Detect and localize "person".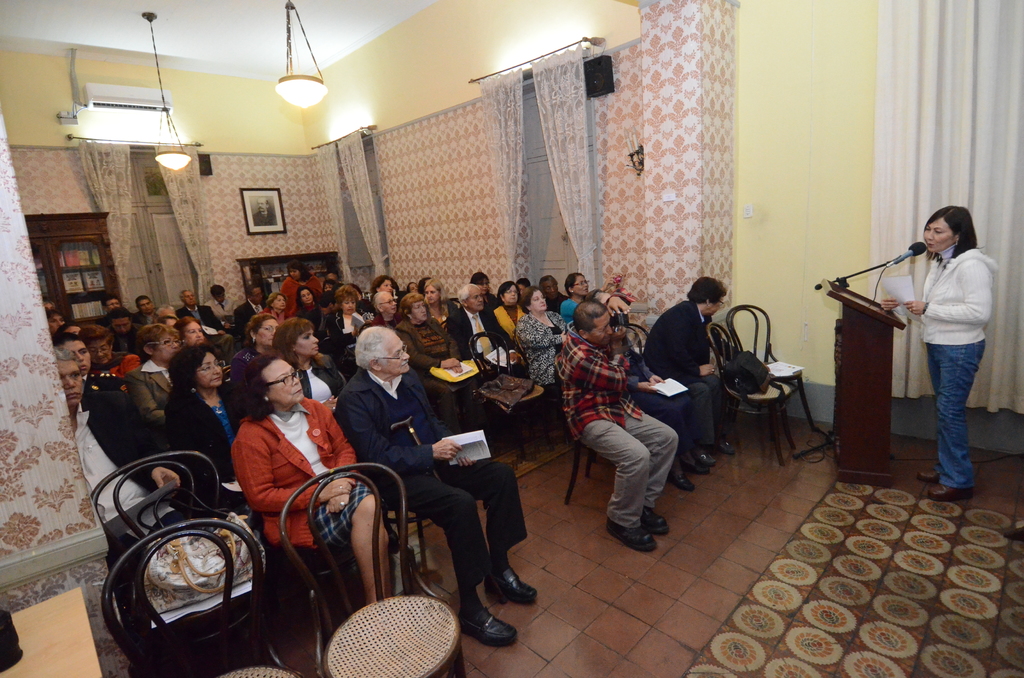
Localized at <bbox>54, 346, 184, 558</bbox>.
